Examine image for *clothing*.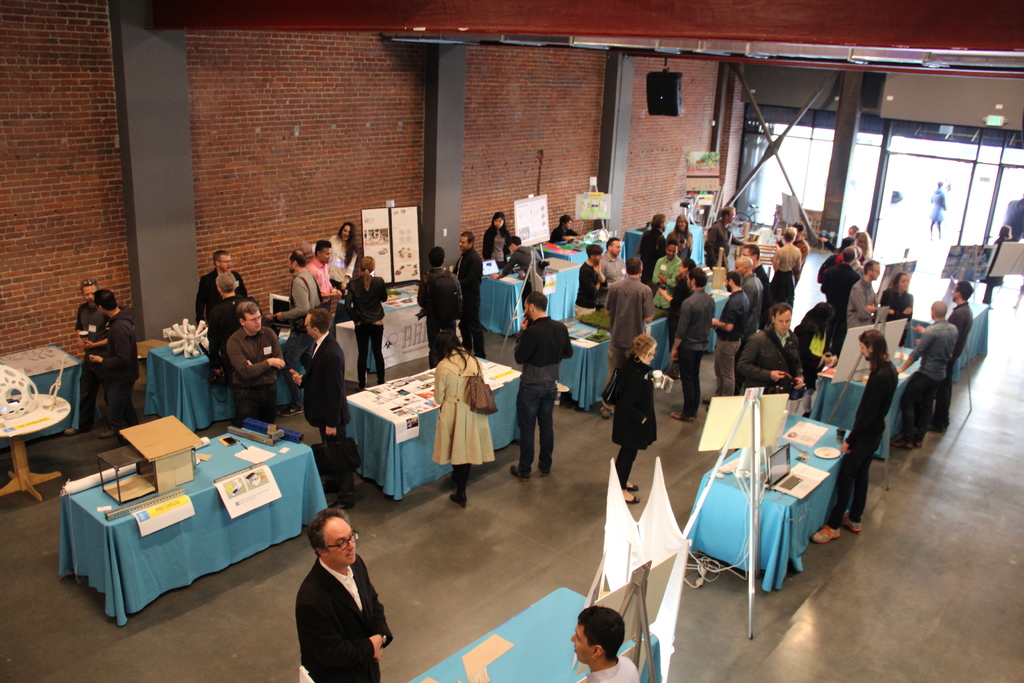
Examination result: <region>318, 233, 355, 289</region>.
